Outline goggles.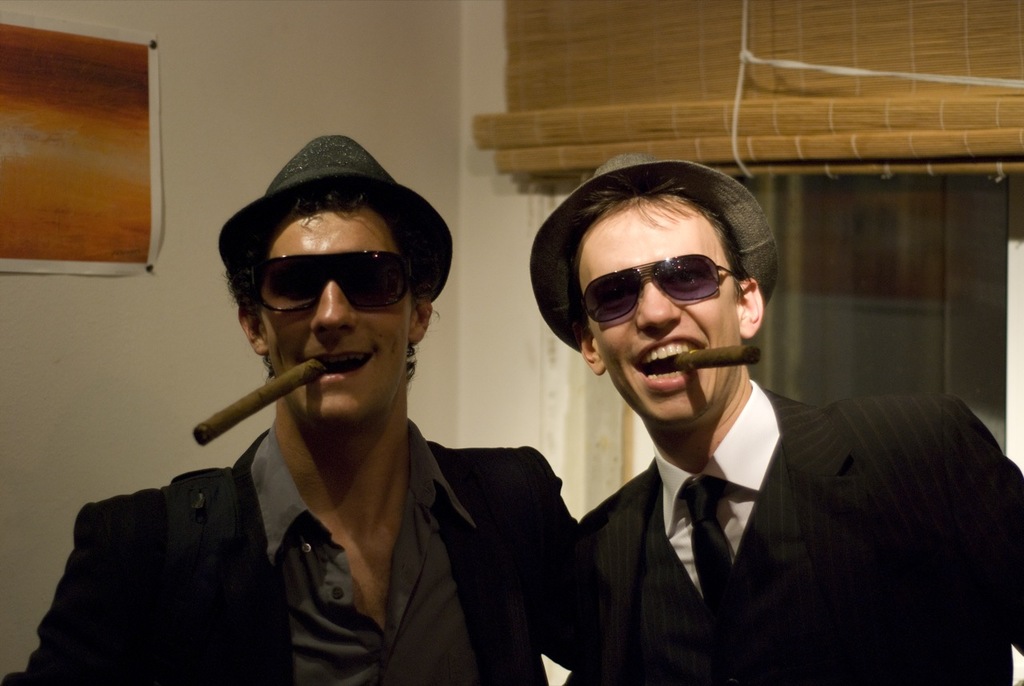
Outline: <bbox>578, 249, 749, 321</bbox>.
